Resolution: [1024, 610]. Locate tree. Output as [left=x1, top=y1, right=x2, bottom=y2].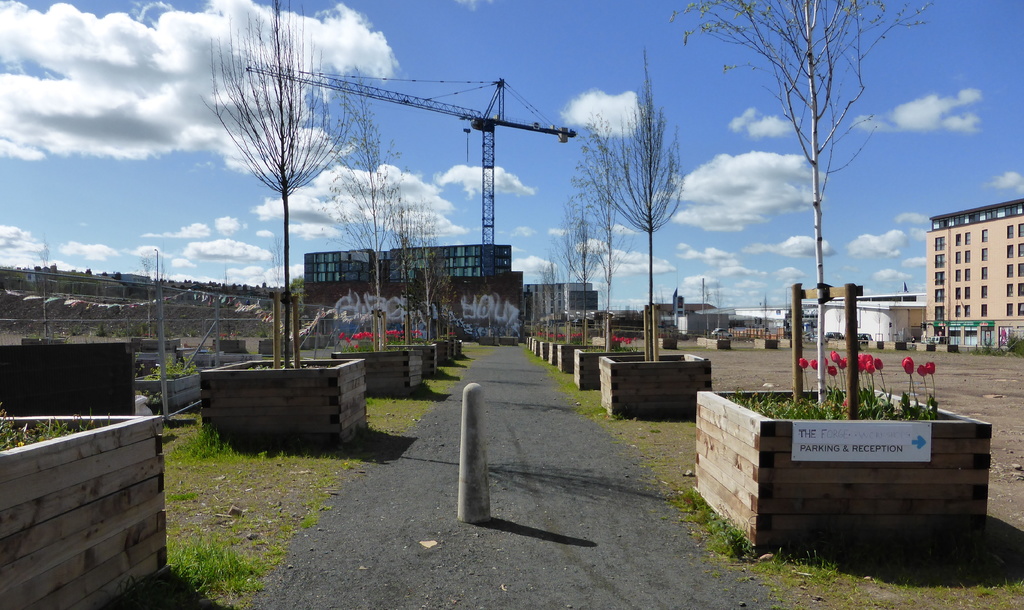
[left=671, top=0, right=936, bottom=430].
